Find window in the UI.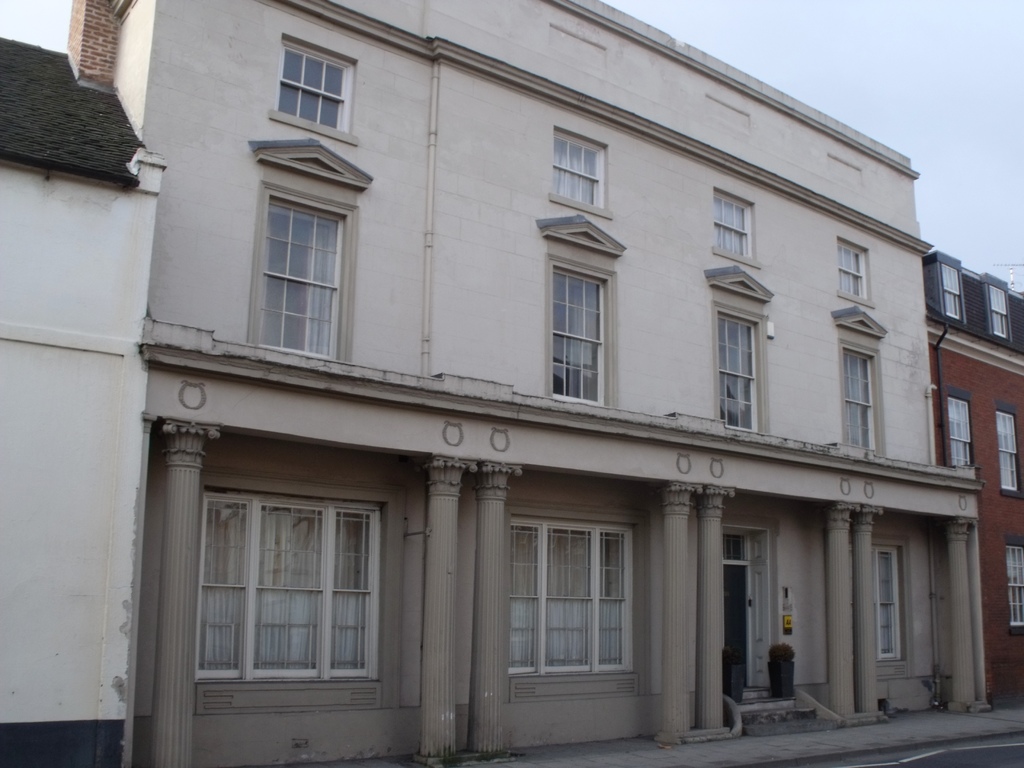
UI element at [988,286,1007,337].
